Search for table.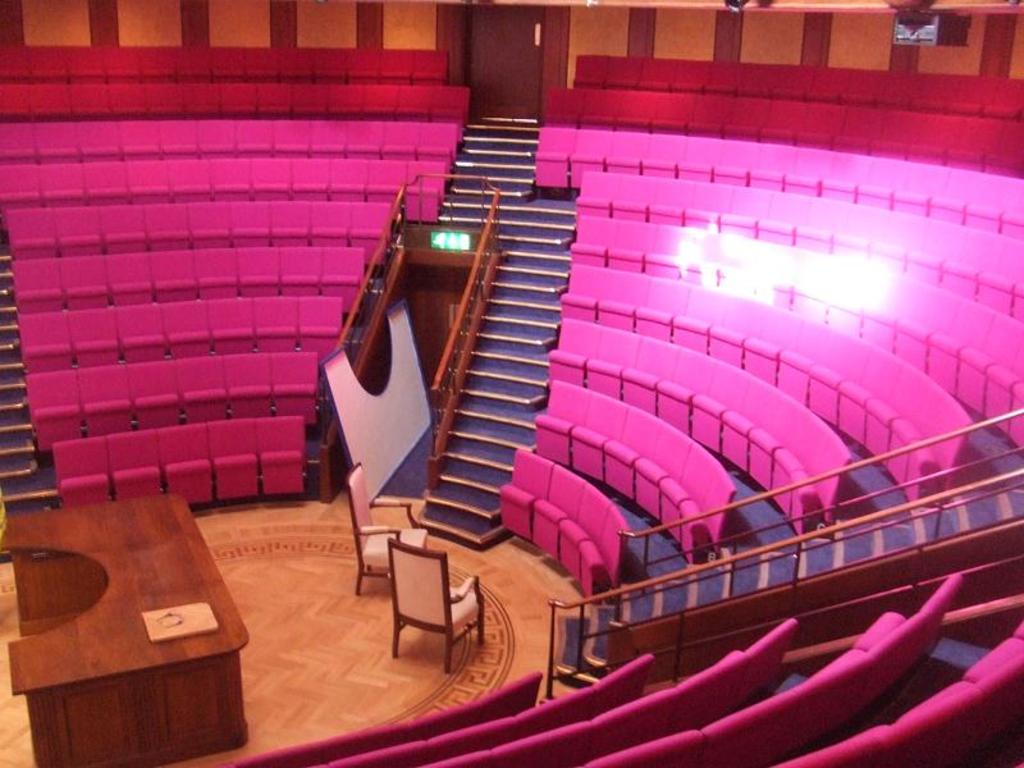
Found at 17, 489, 262, 753.
